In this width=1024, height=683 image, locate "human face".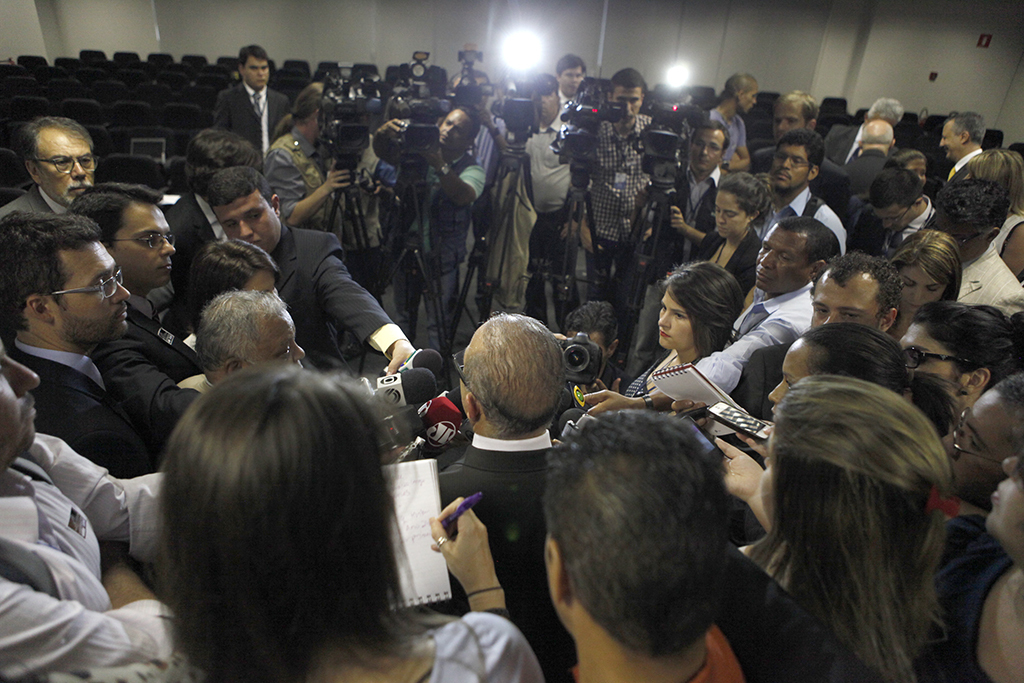
Bounding box: detection(897, 264, 944, 310).
